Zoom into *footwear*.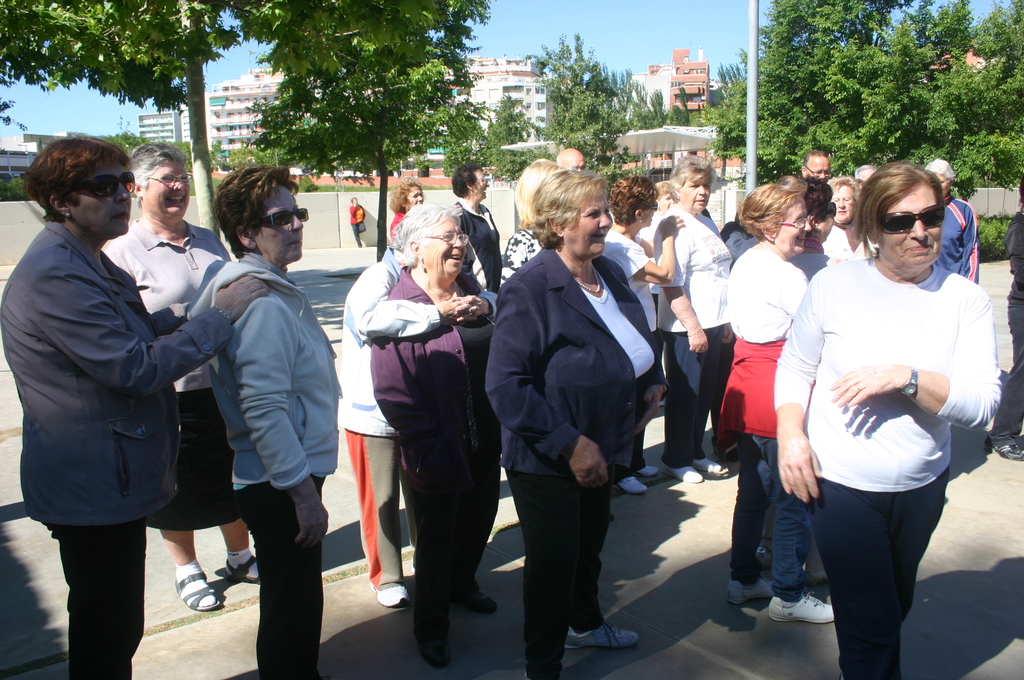
Zoom target: locate(221, 555, 259, 588).
